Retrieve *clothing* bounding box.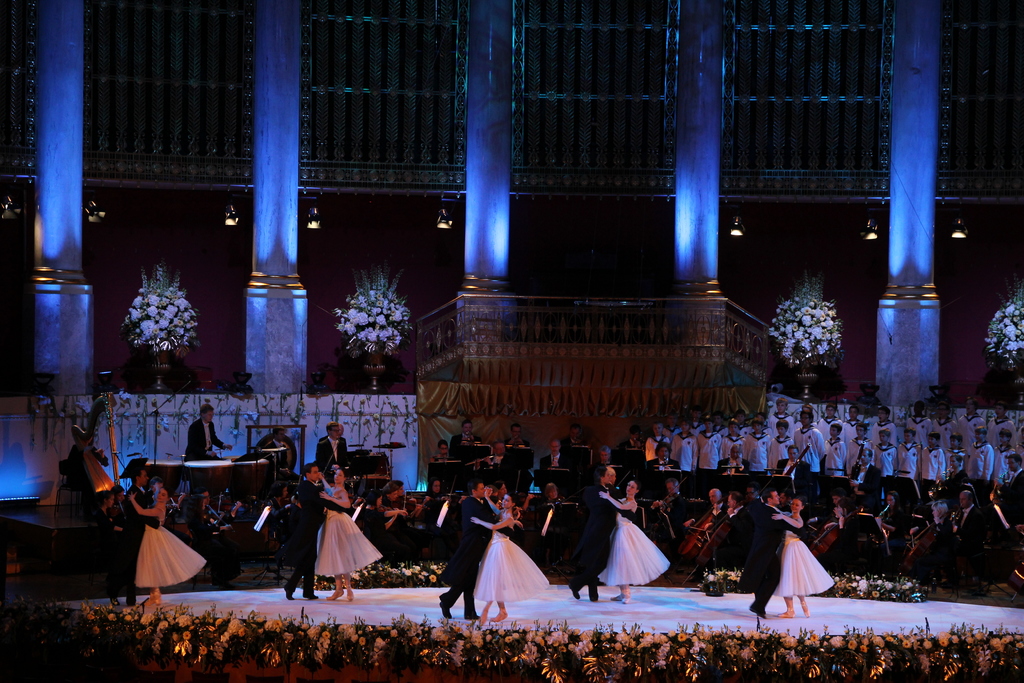
Bounding box: <region>292, 471, 350, 597</region>.
